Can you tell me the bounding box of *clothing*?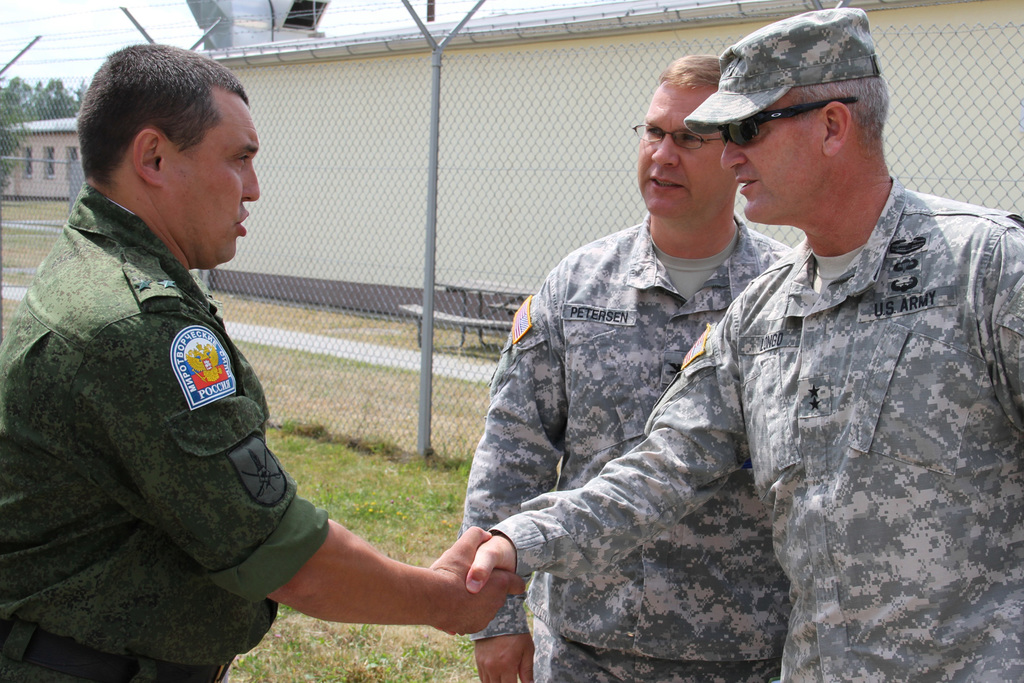
x1=489, y1=173, x2=1023, y2=682.
